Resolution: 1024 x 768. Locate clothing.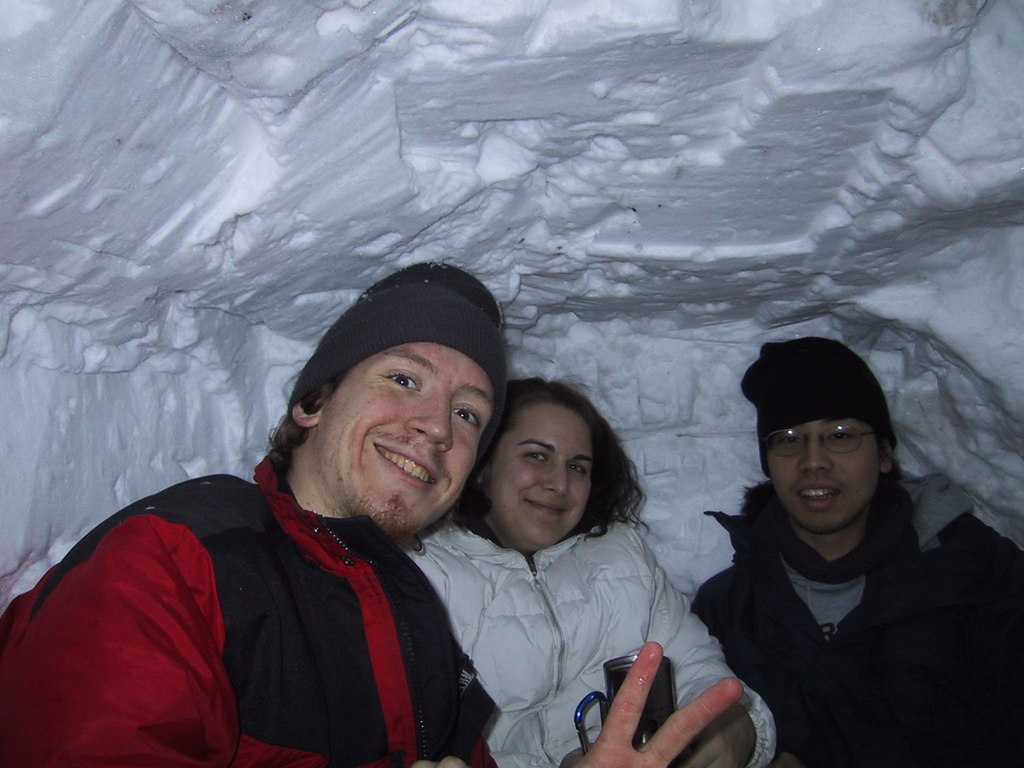
{"x1": 65, "y1": 414, "x2": 523, "y2": 767}.
